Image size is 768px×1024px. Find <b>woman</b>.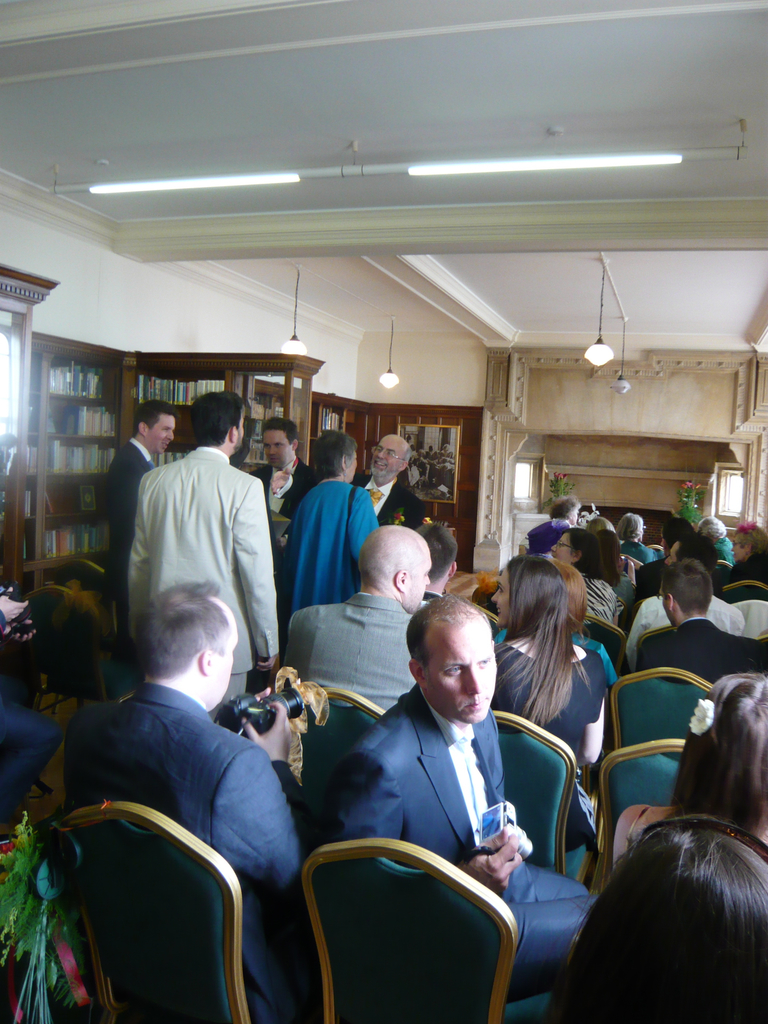
x1=499, y1=548, x2=605, y2=789.
